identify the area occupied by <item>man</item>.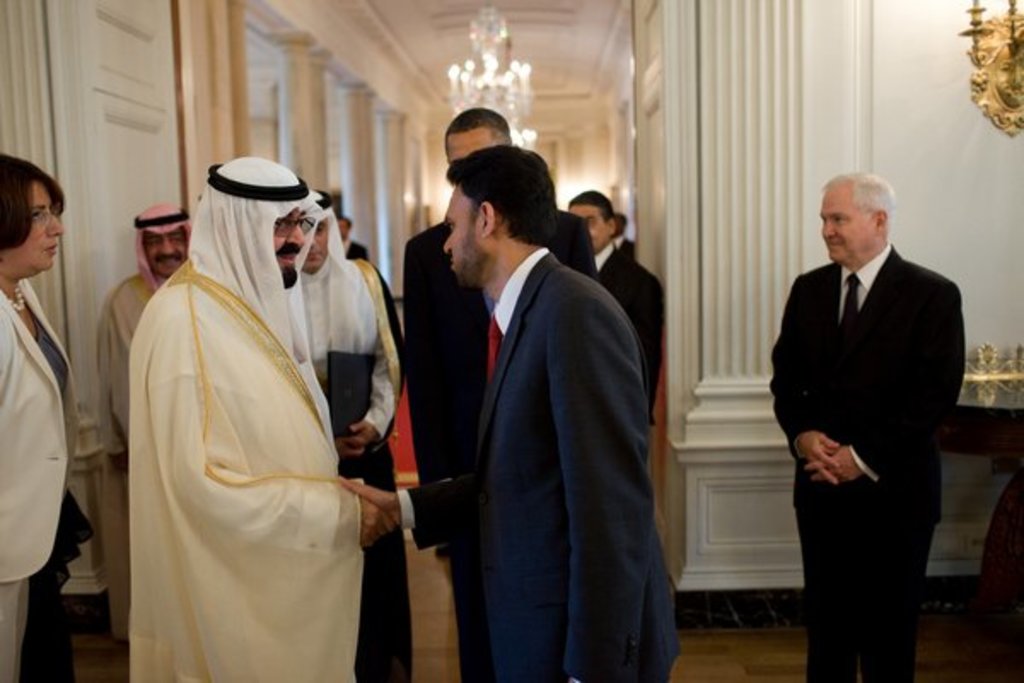
Area: {"x1": 335, "y1": 142, "x2": 679, "y2": 681}.
